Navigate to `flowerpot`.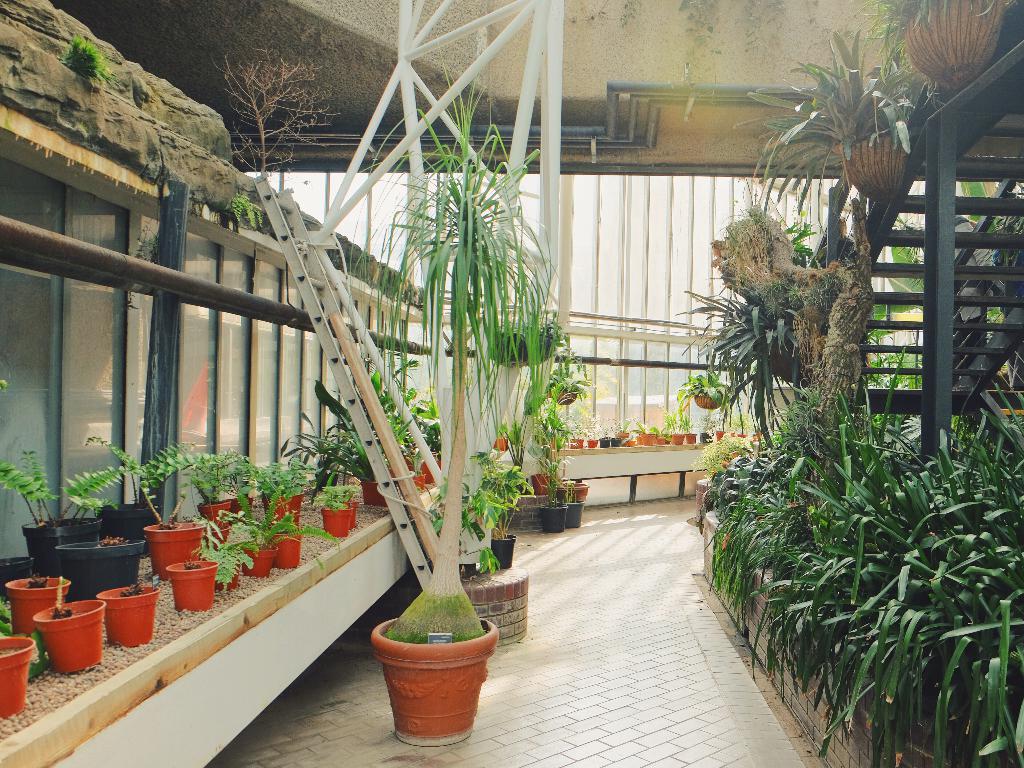
Navigation target: l=212, t=553, r=242, b=590.
